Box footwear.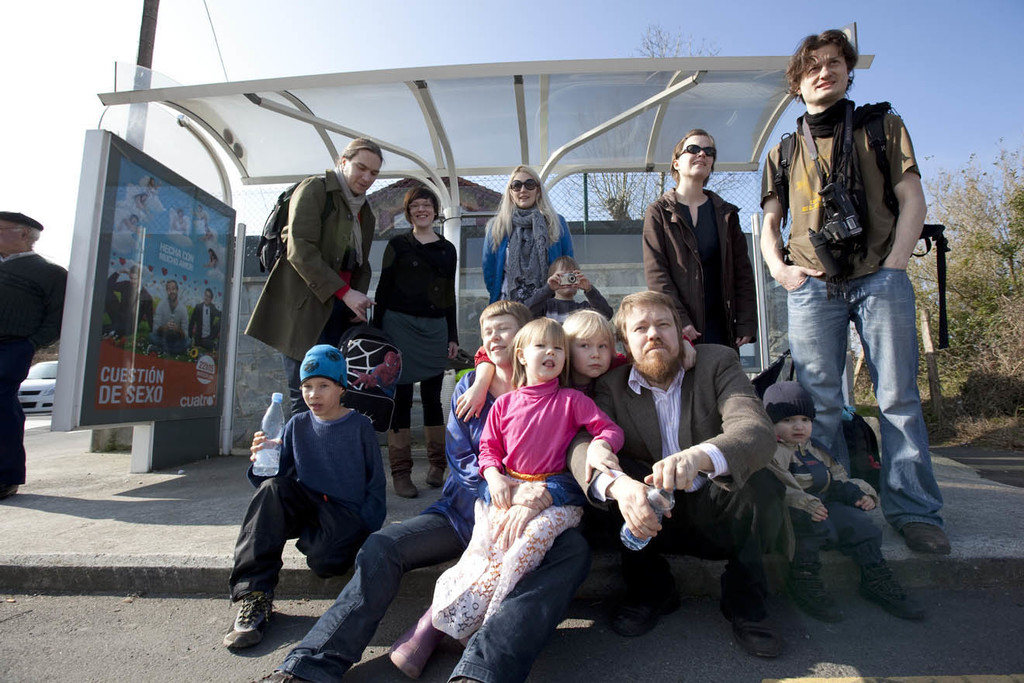
251, 671, 306, 682.
